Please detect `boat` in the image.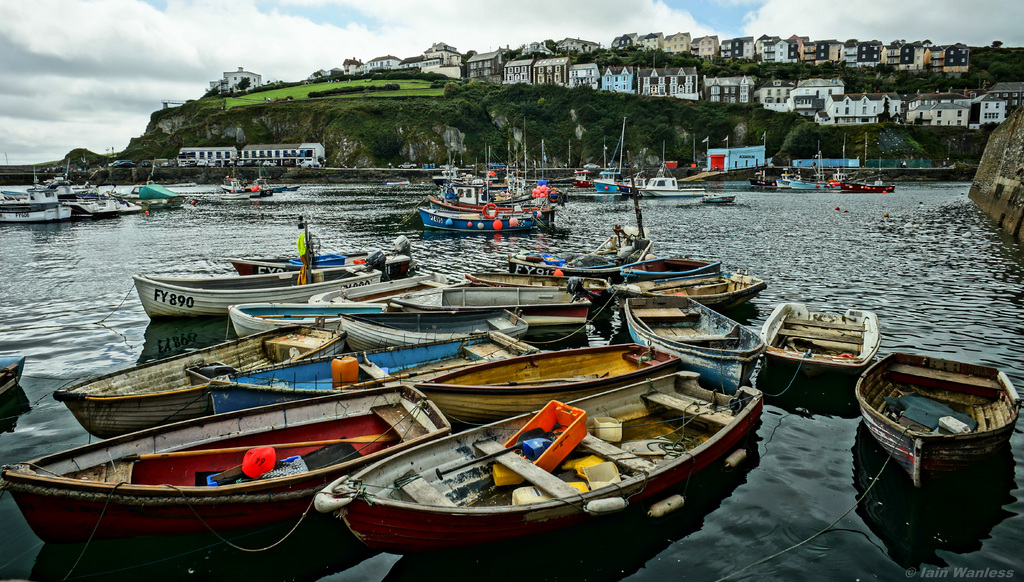
crop(467, 246, 725, 276).
